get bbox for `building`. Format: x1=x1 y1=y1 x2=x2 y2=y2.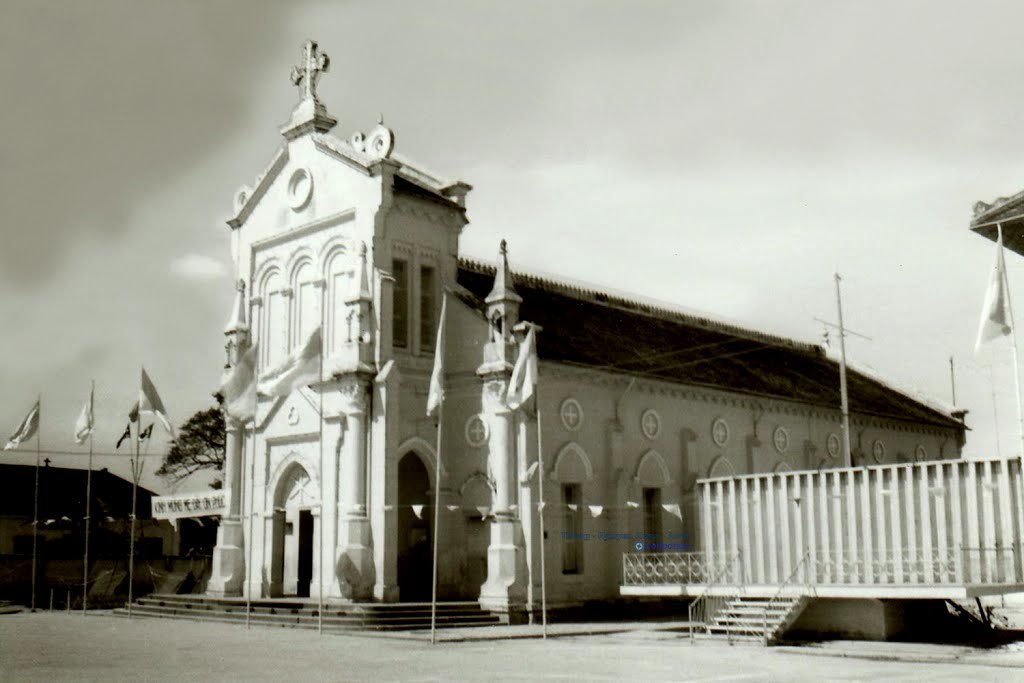
x1=0 y1=456 x2=173 y2=605.
